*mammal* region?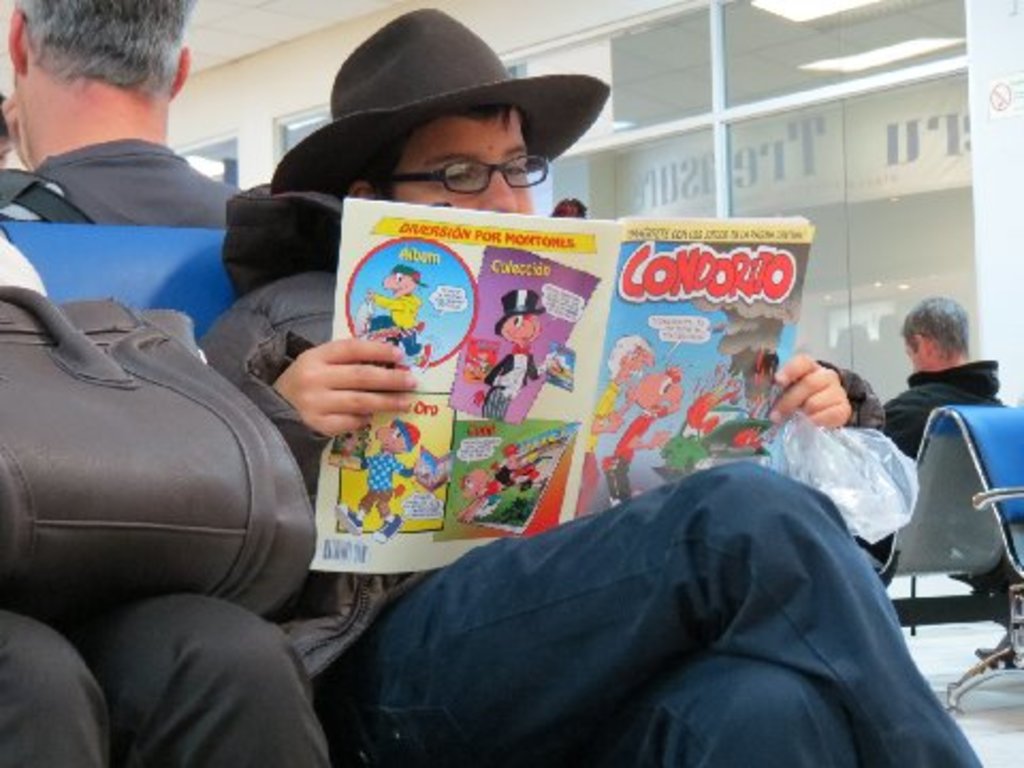
select_region(196, 9, 983, 766)
